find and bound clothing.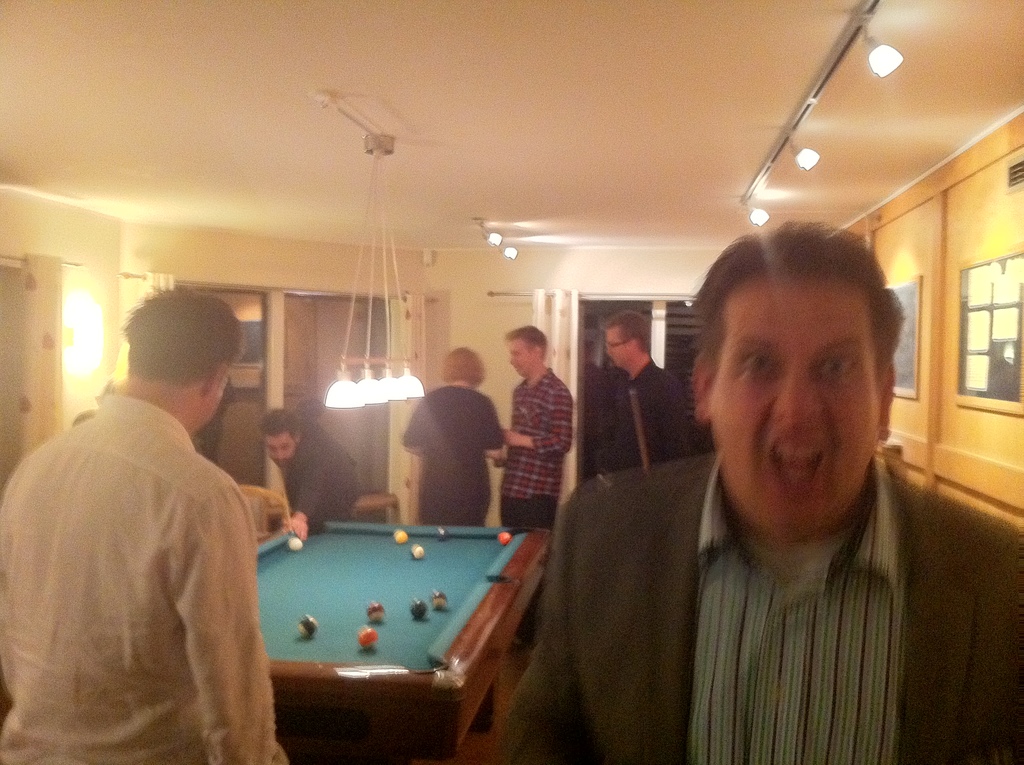
Bound: BBox(0, 393, 288, 764).
